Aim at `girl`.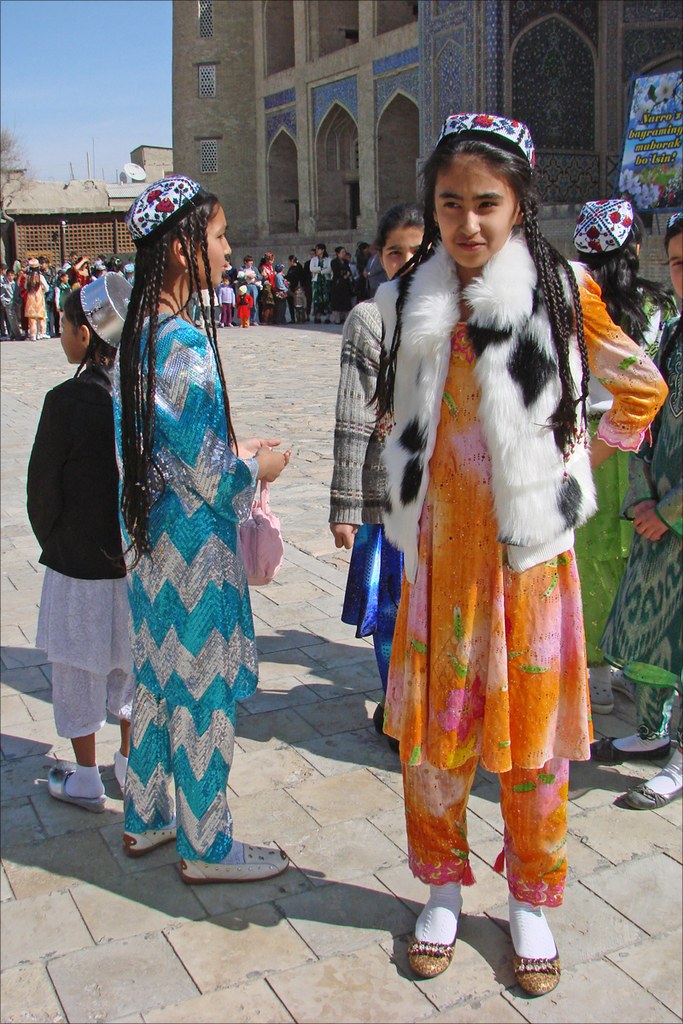
Aimed at (91, 253, 104, 265).
